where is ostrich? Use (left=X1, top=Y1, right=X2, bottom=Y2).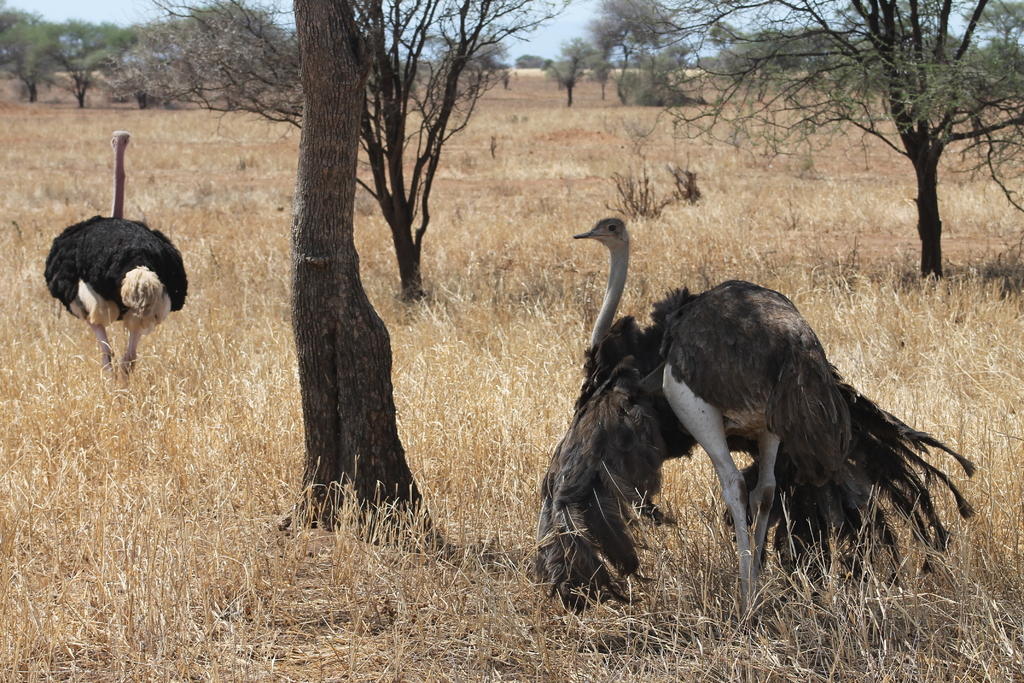
(left=545, top=215, right=984, bottom=625).
